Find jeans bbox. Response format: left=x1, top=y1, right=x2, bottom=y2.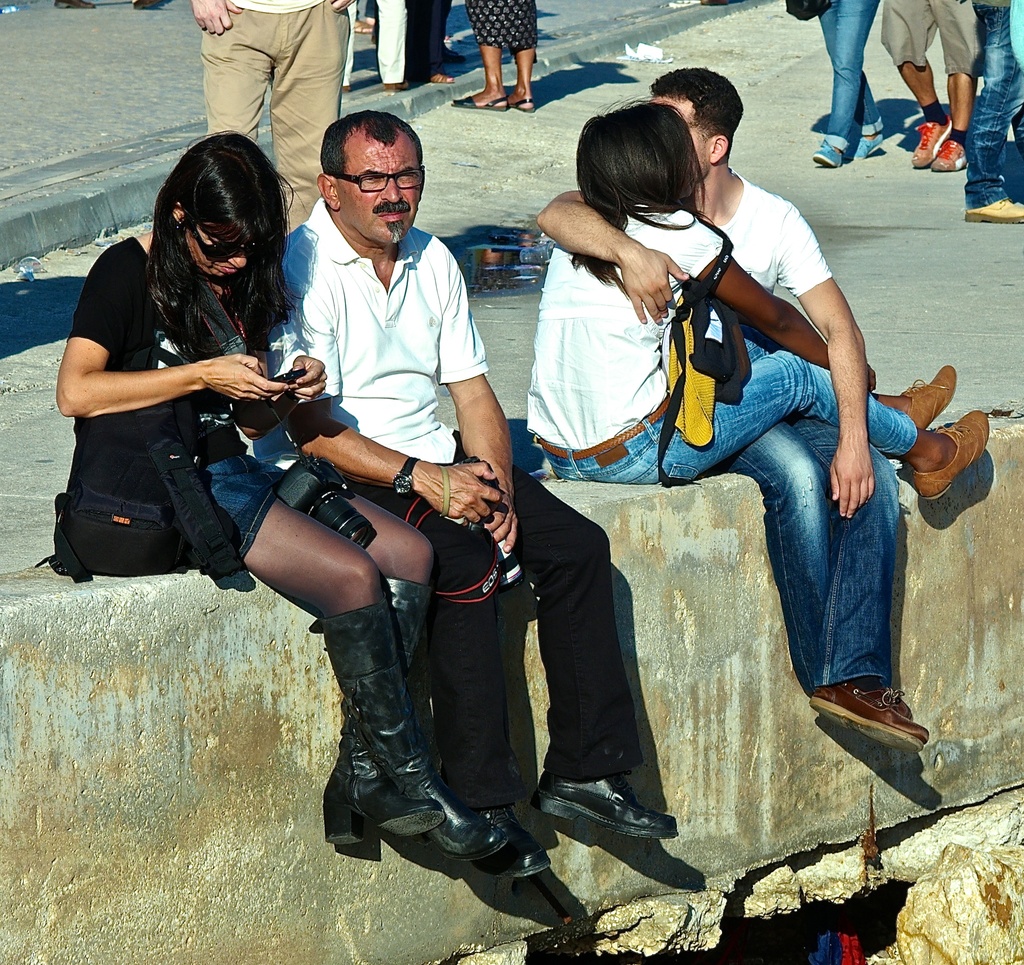
left=815, top=11, right=902, bottom=152.
